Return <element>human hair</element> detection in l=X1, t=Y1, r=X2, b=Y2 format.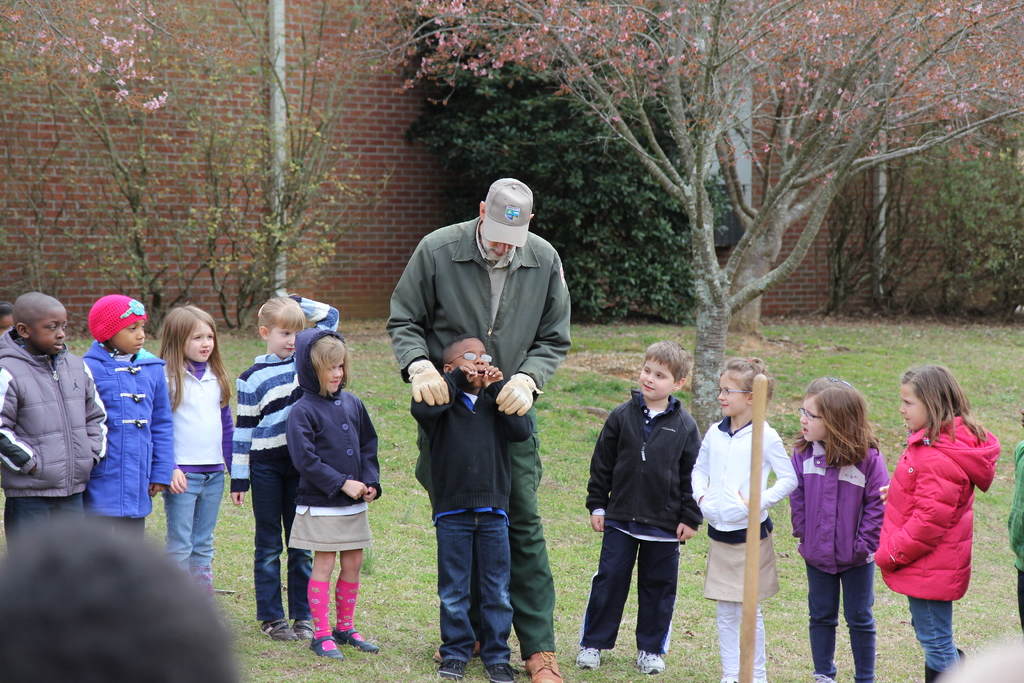
l=309, t=334, r=350, b=397.
